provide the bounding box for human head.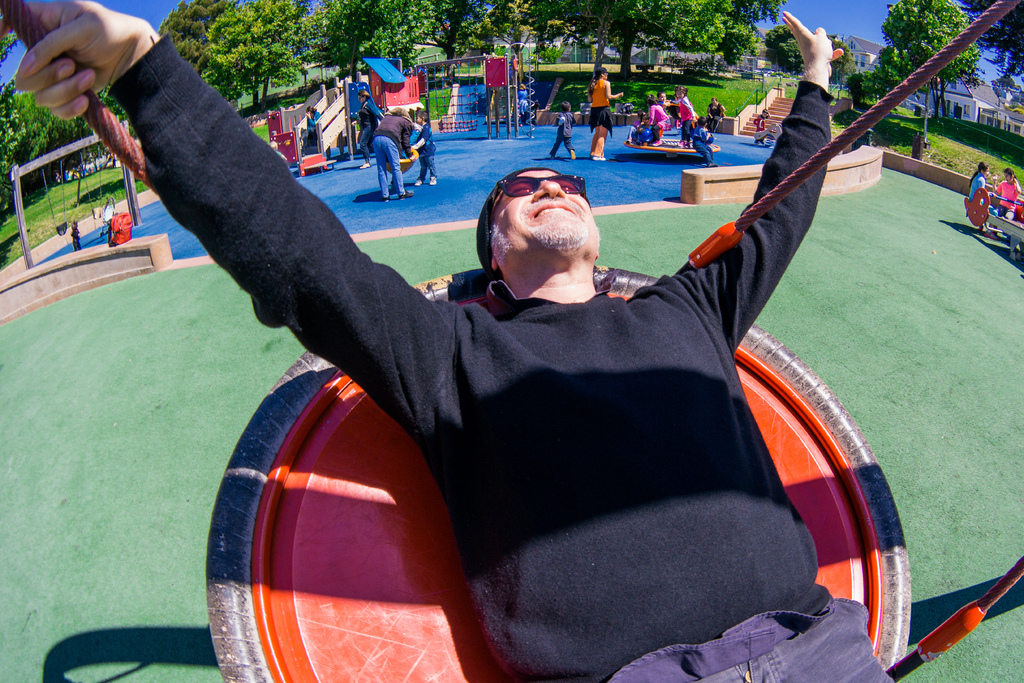
710 97 716 105.
